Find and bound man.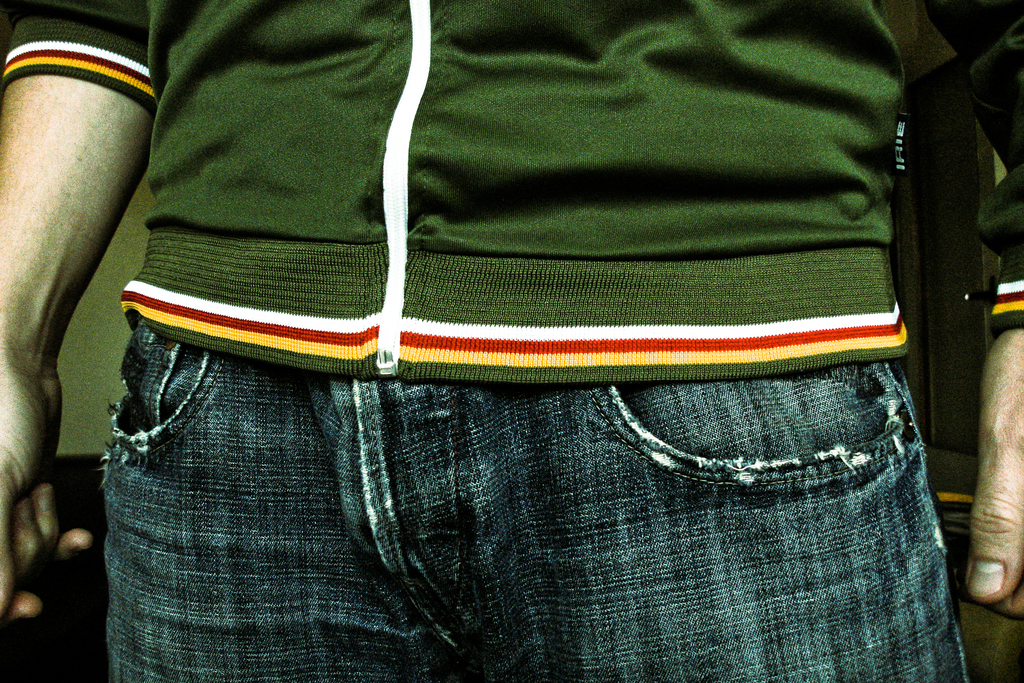
Bound: pyautogui.locateOnScreen(0, 0, 1023, 679).
